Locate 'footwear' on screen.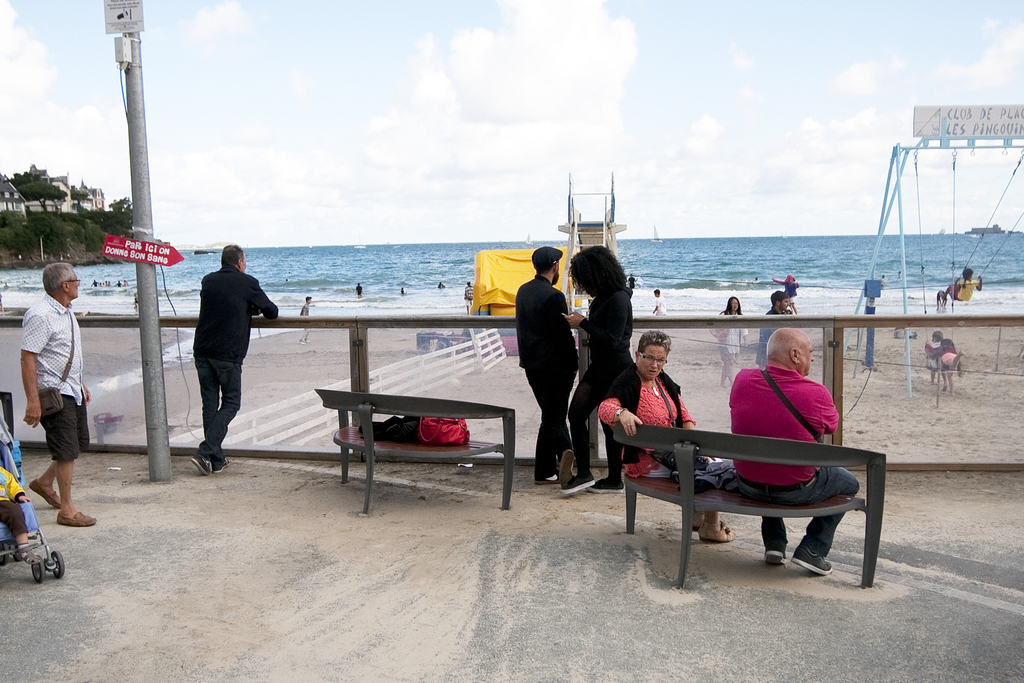
On screen at (left=699, top=524, right=740, bottom=539).
